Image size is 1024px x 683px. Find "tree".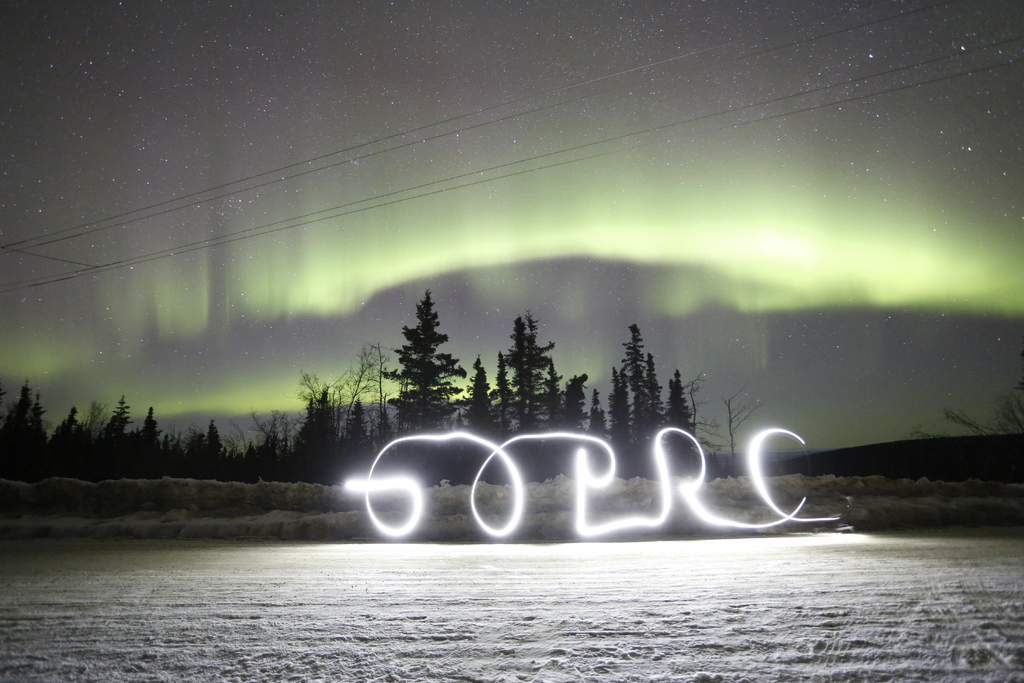
box=[243, 340, 396, 482].
